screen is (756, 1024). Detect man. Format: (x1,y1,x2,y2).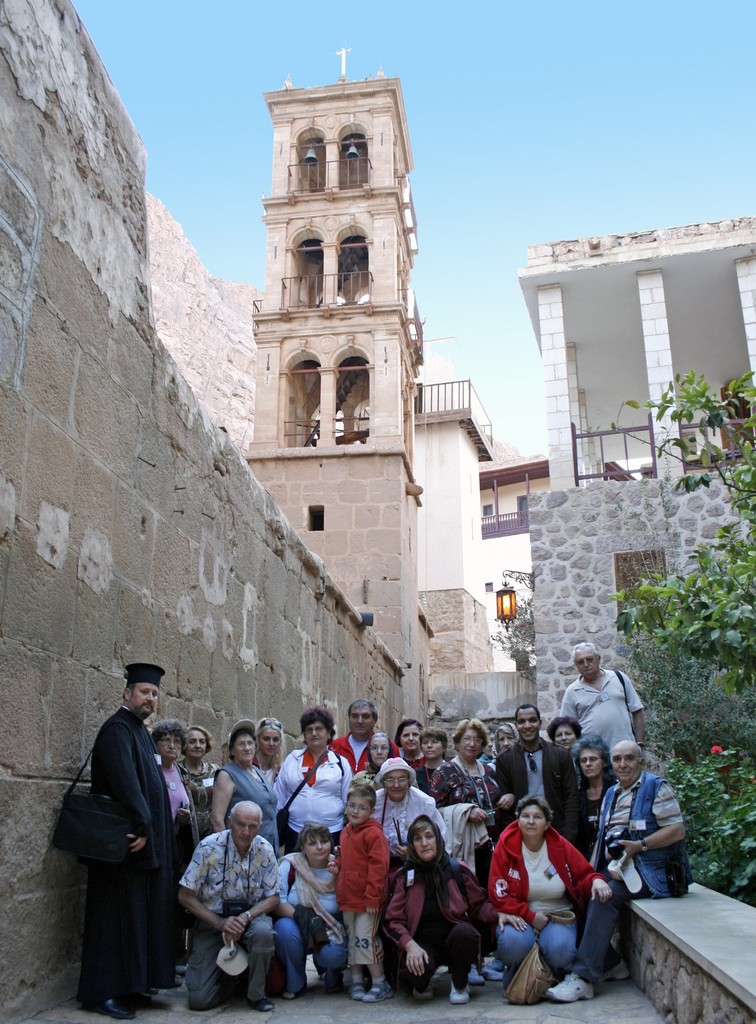
(498,696,596,839).
